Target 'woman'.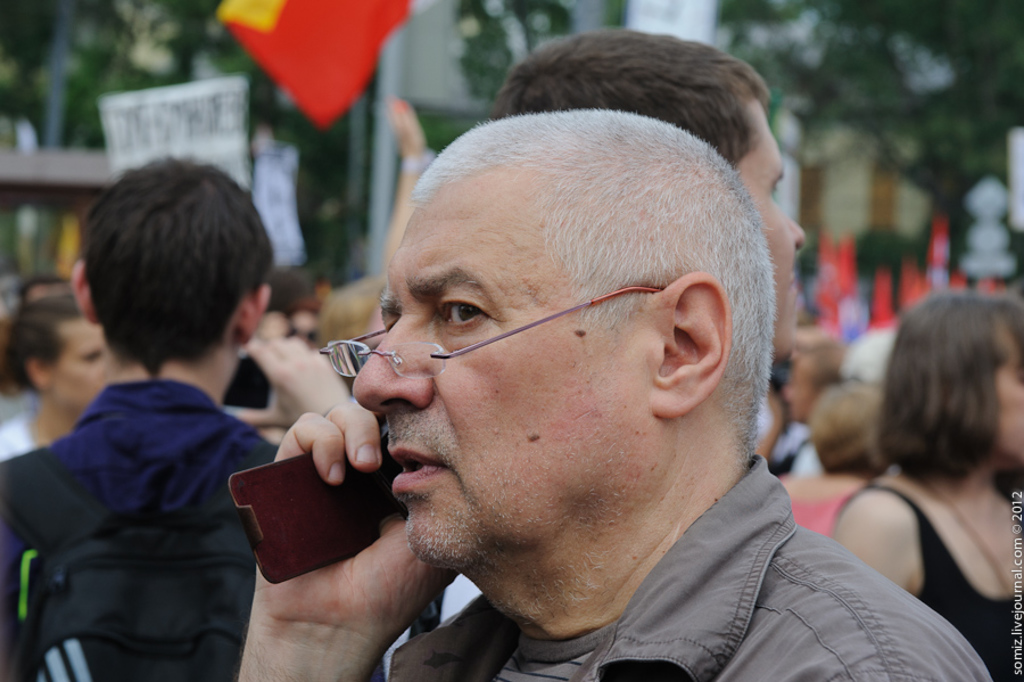
Target region: 763/373/889/534.
